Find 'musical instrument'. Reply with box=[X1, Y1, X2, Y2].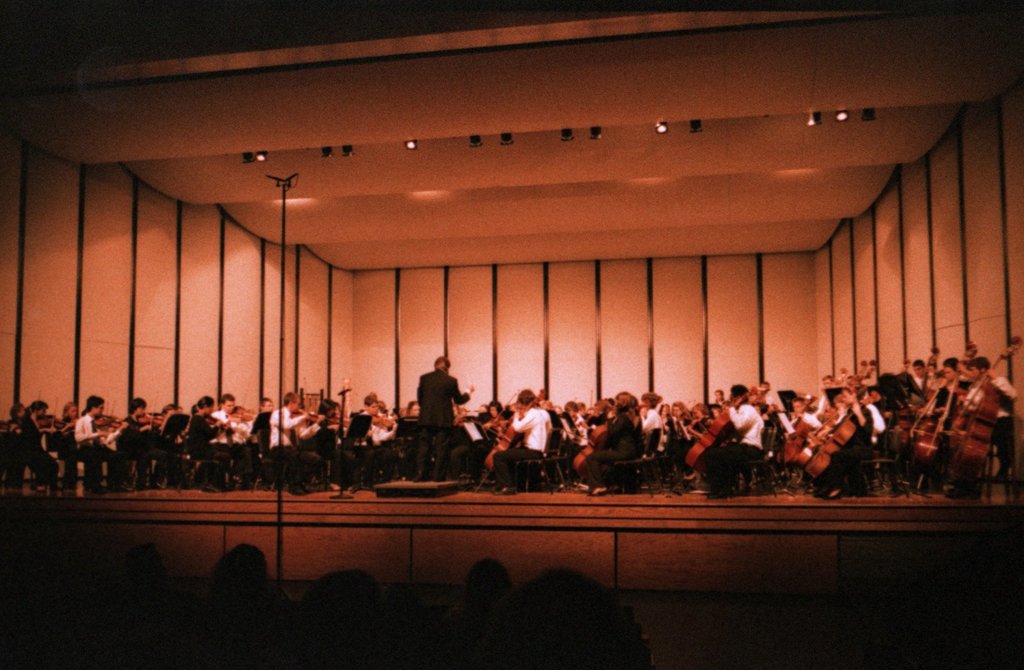
box=[573, 396, 626, 478].
